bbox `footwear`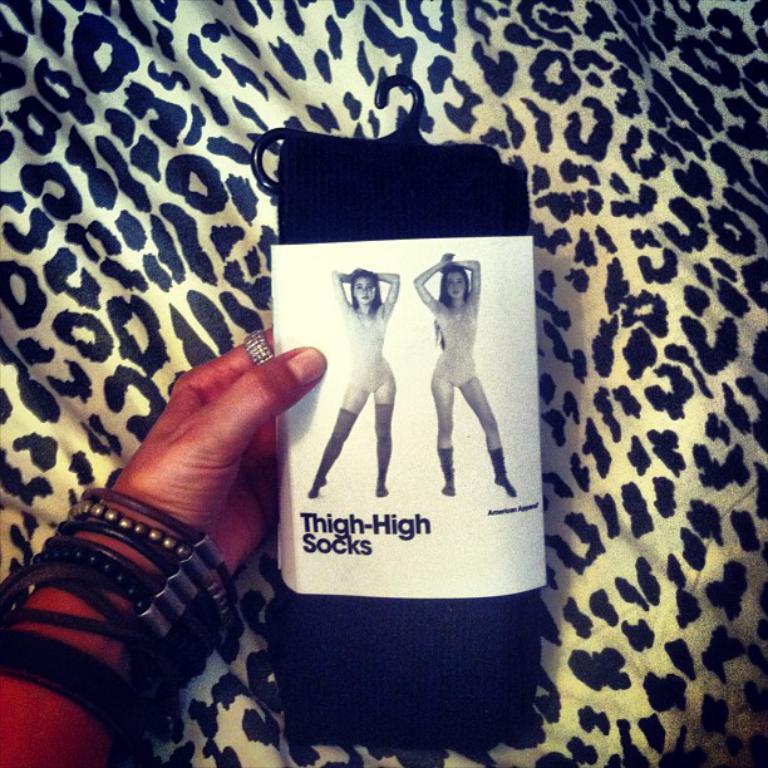
left=371, top=451, right=389, bottom=499
